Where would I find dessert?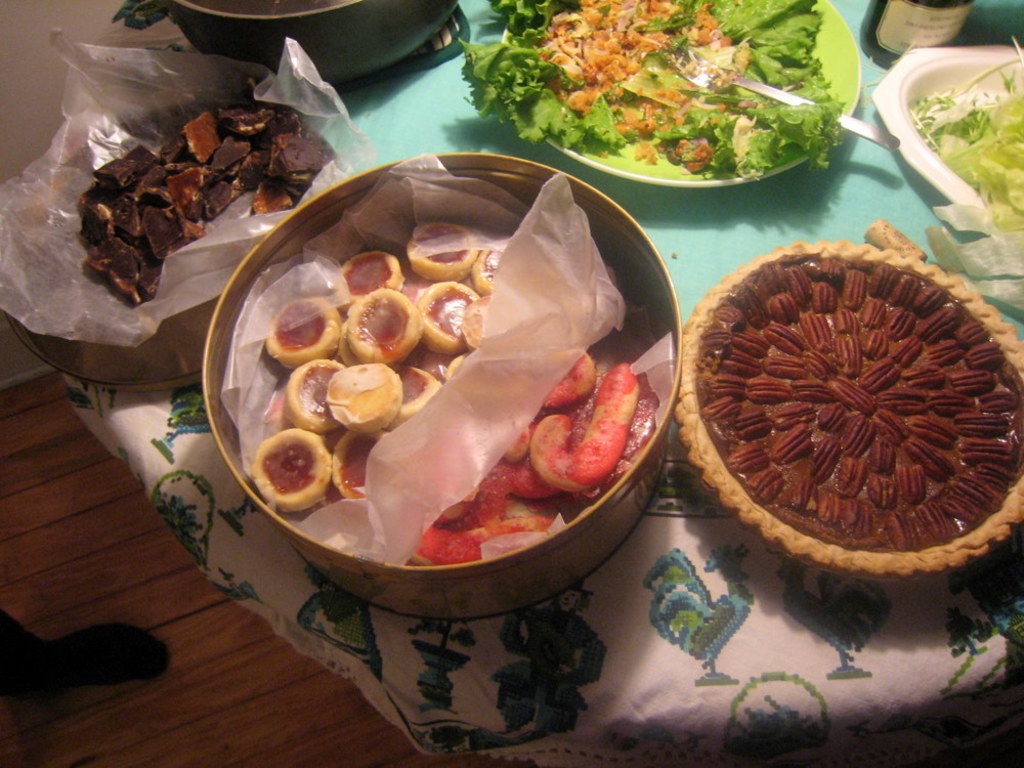
At select_region(76, 103, 329, 300).
